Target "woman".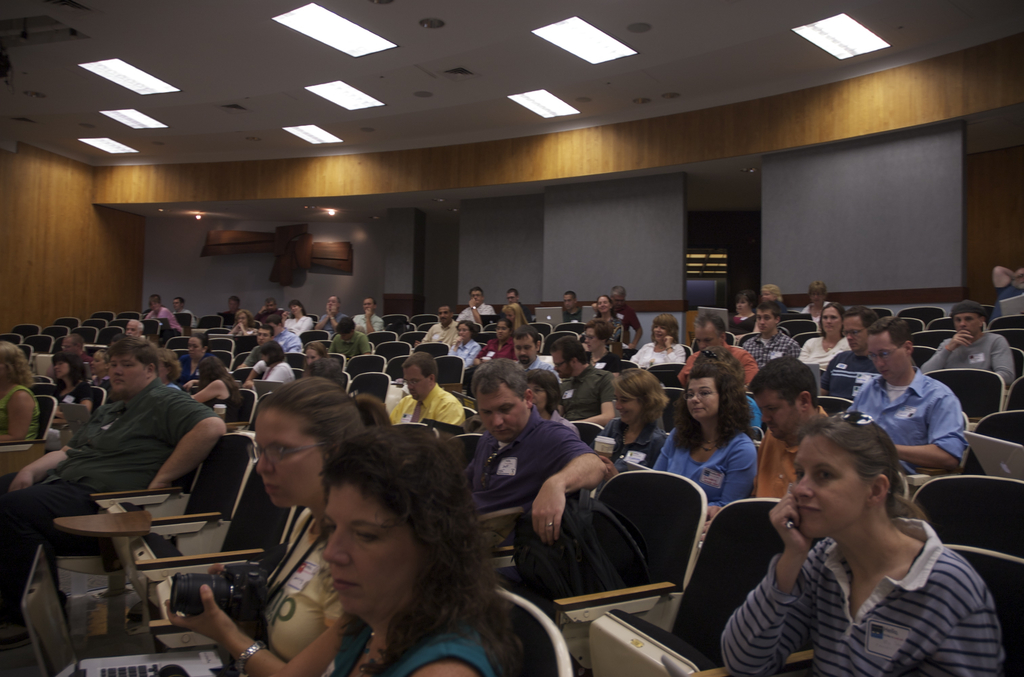
Target region: 628:313:687:369.
